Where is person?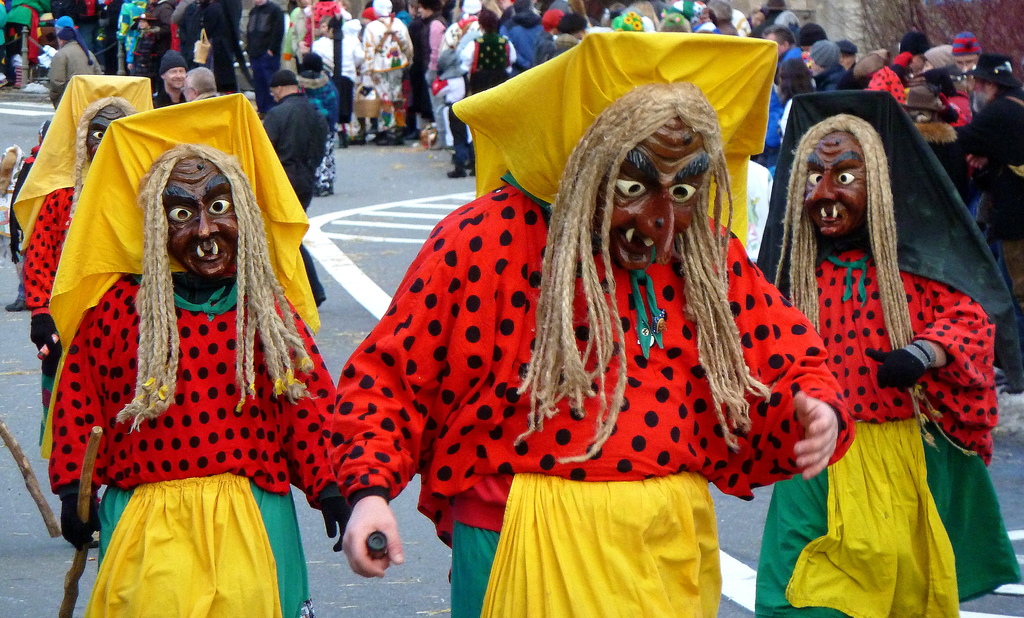
755,105,982,617.
